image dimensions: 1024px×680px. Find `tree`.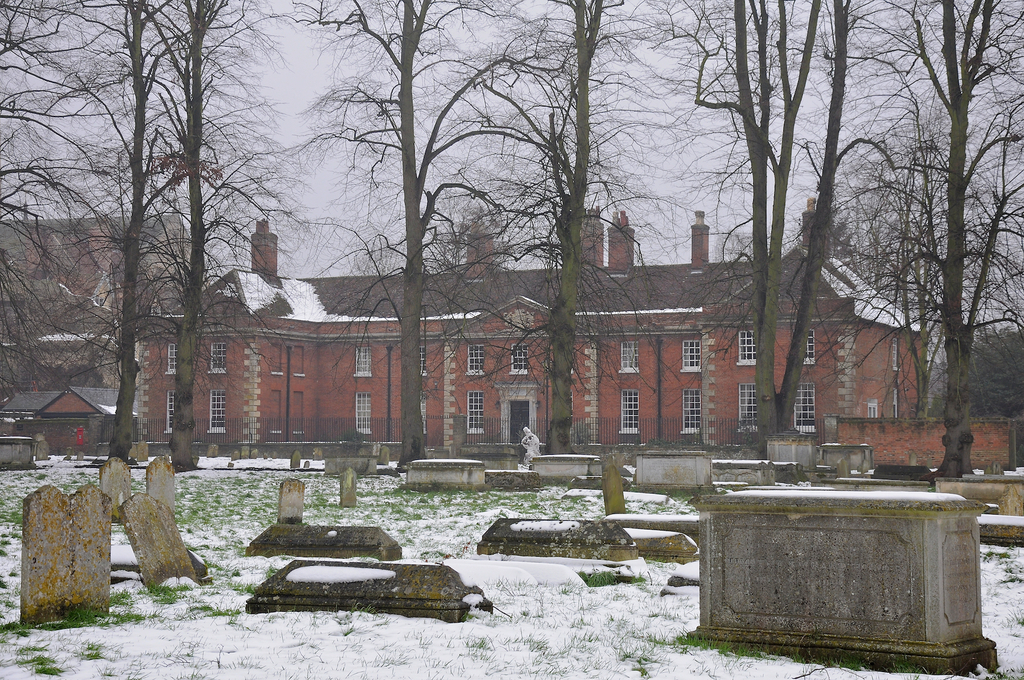
x1=0 y1=0 x2=188 y2=473.
